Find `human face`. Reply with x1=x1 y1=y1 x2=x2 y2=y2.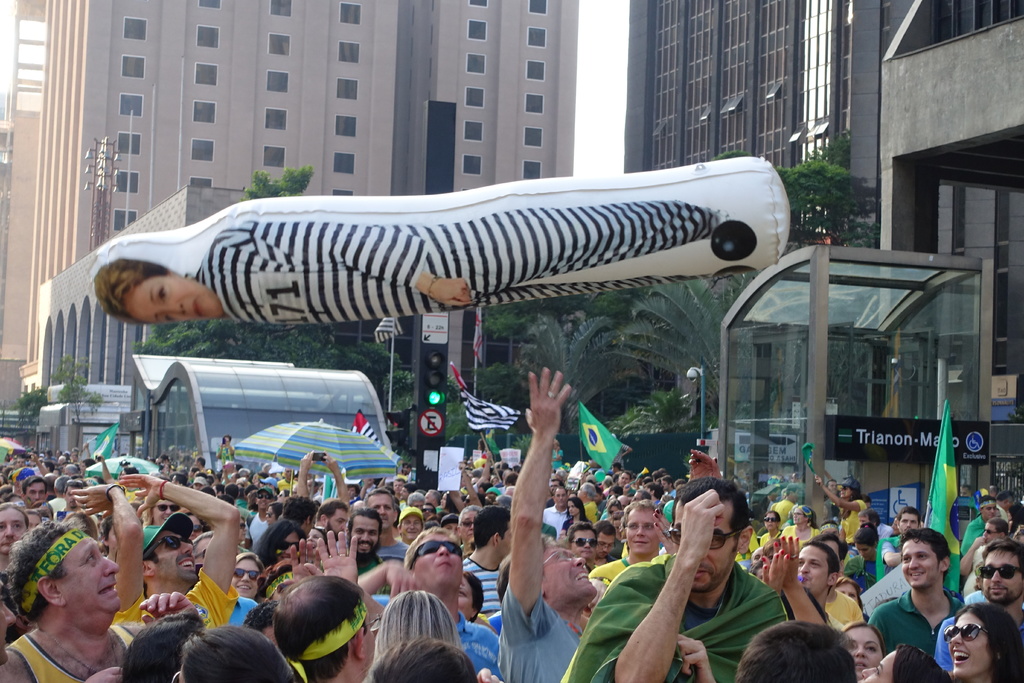
x1=328 y1=506 x2=349 y2=540.
